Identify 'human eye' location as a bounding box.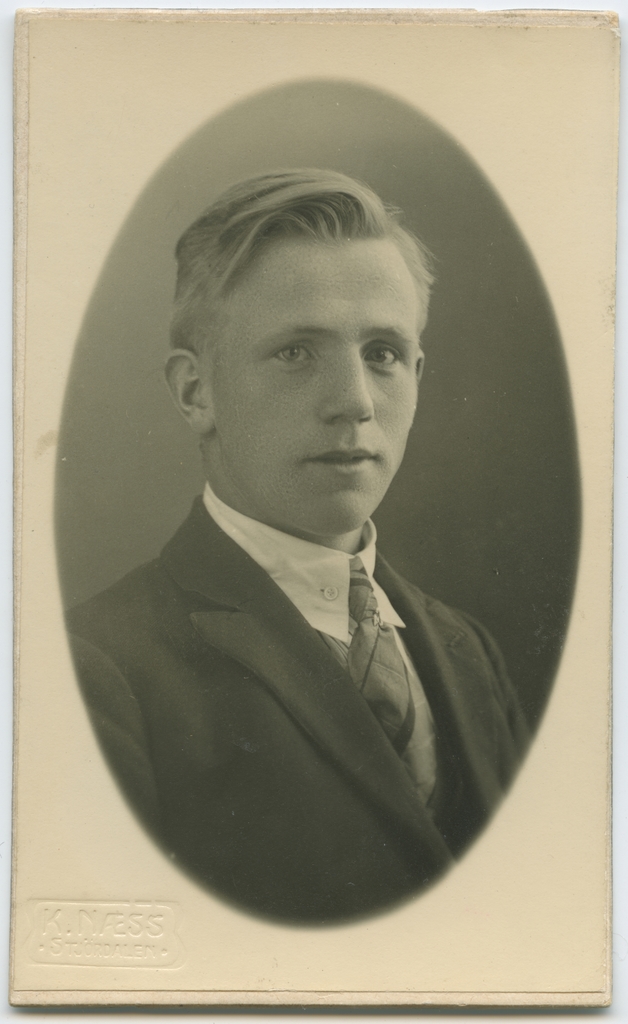
(270, 335, 316, 374).
